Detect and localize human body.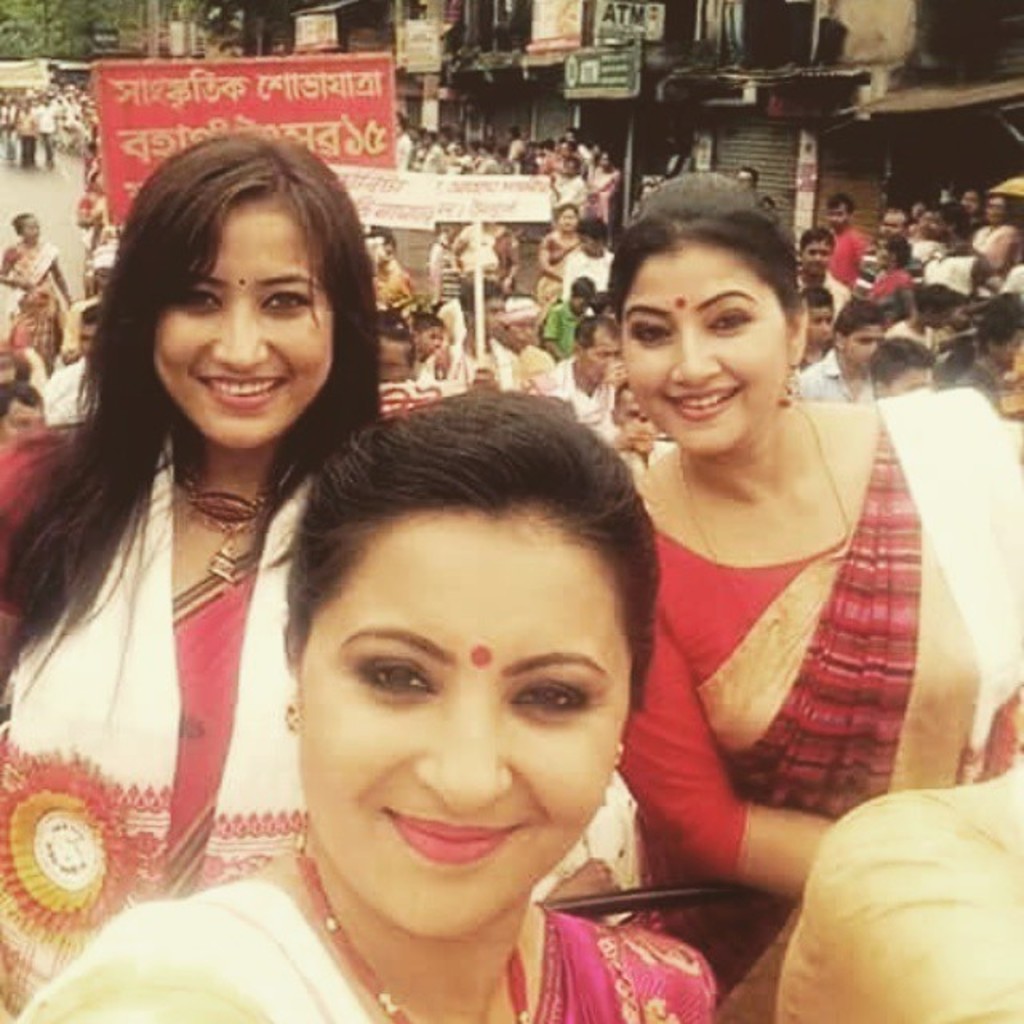
Localized at rect(829, 210, 862, 269).
